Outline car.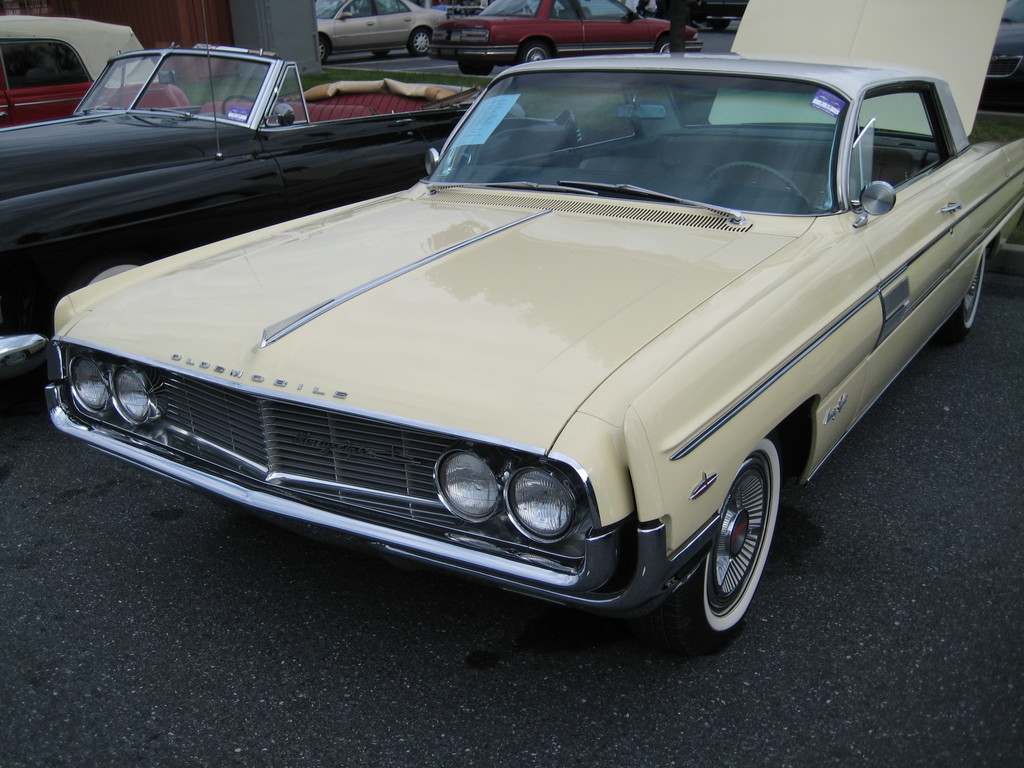
Outline: (19,43,1018,647).
